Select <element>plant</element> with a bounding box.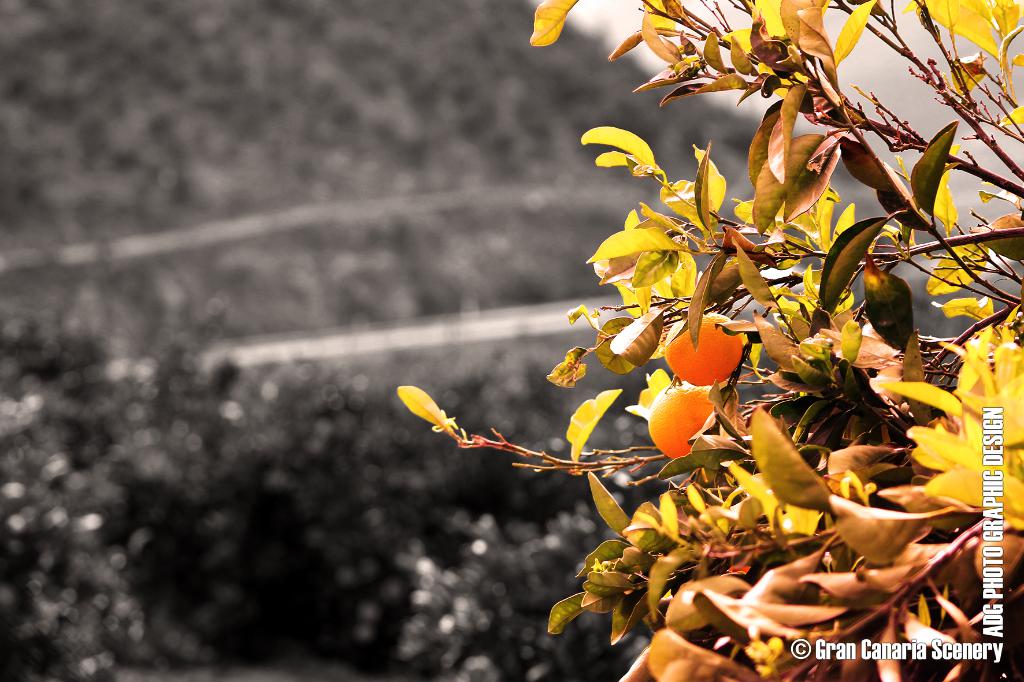
left=299, top=20, right=1023, bottom=660.
